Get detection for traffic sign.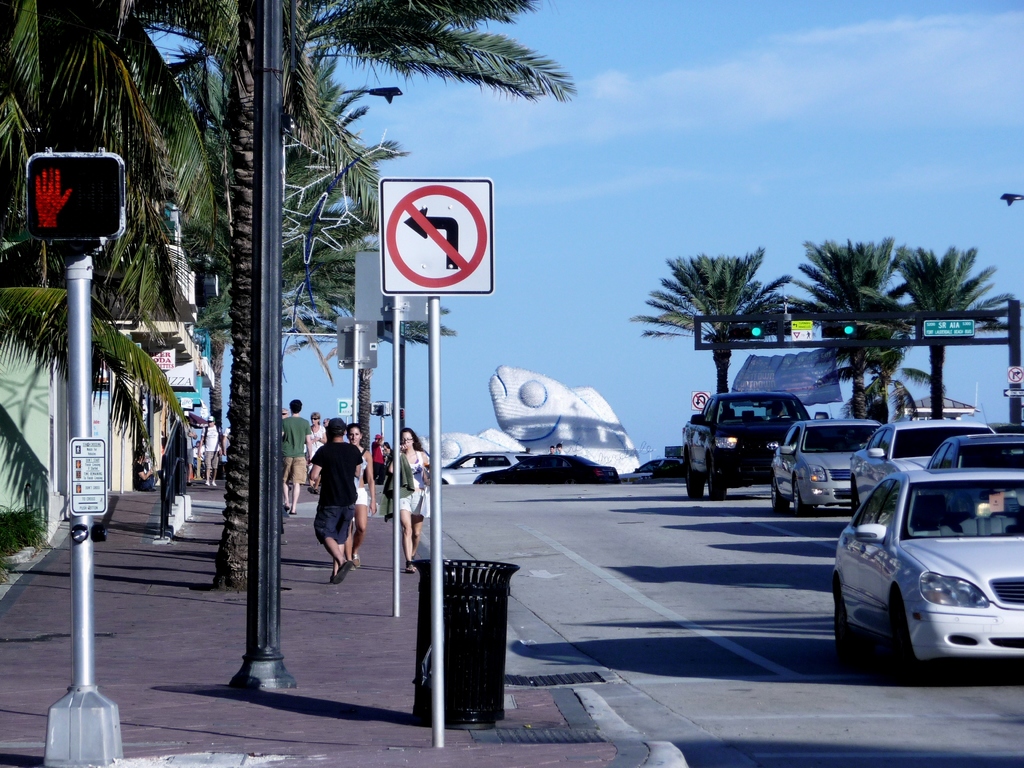
Detection: [x1=382, y1=175, x2=490, y2=294].
